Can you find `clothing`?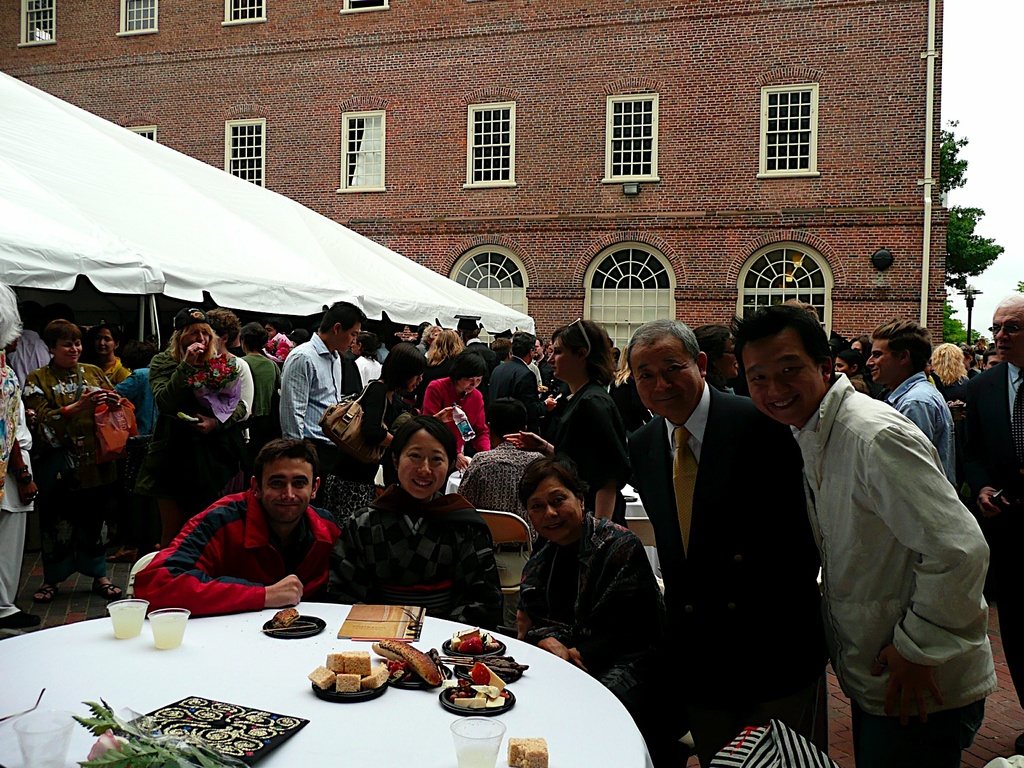
Yes, bounding box: bbox=(540, 381, 613, 515).
